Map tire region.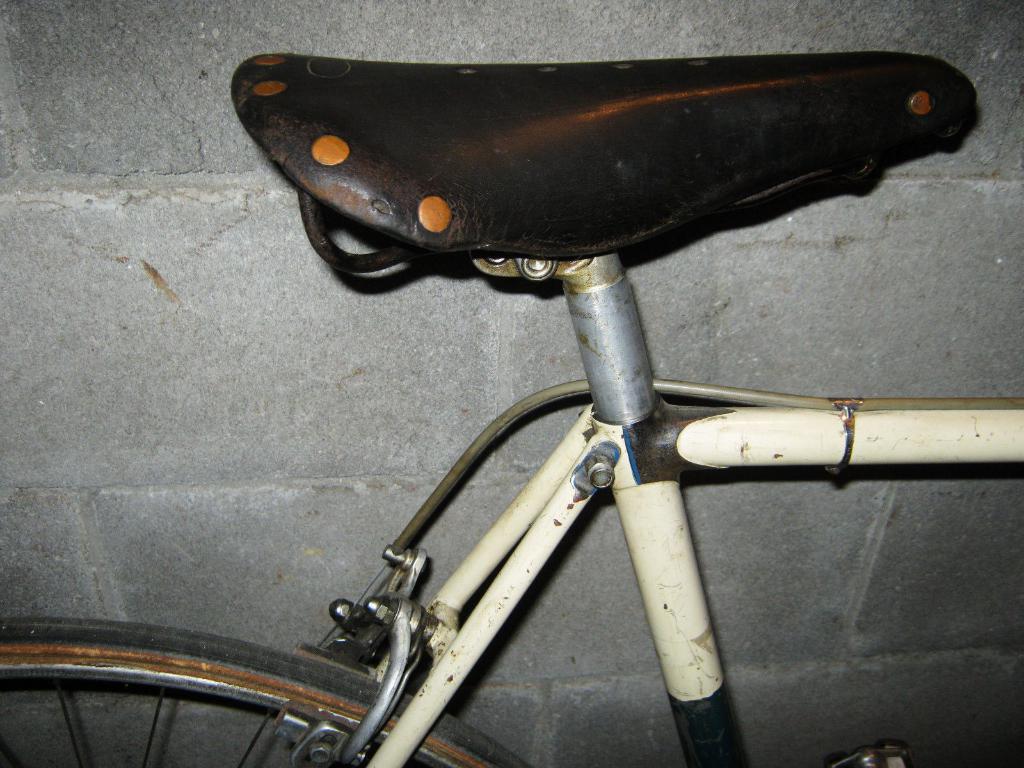
Mapped to <bbox>0, 614, 542, 767</bbox>.
